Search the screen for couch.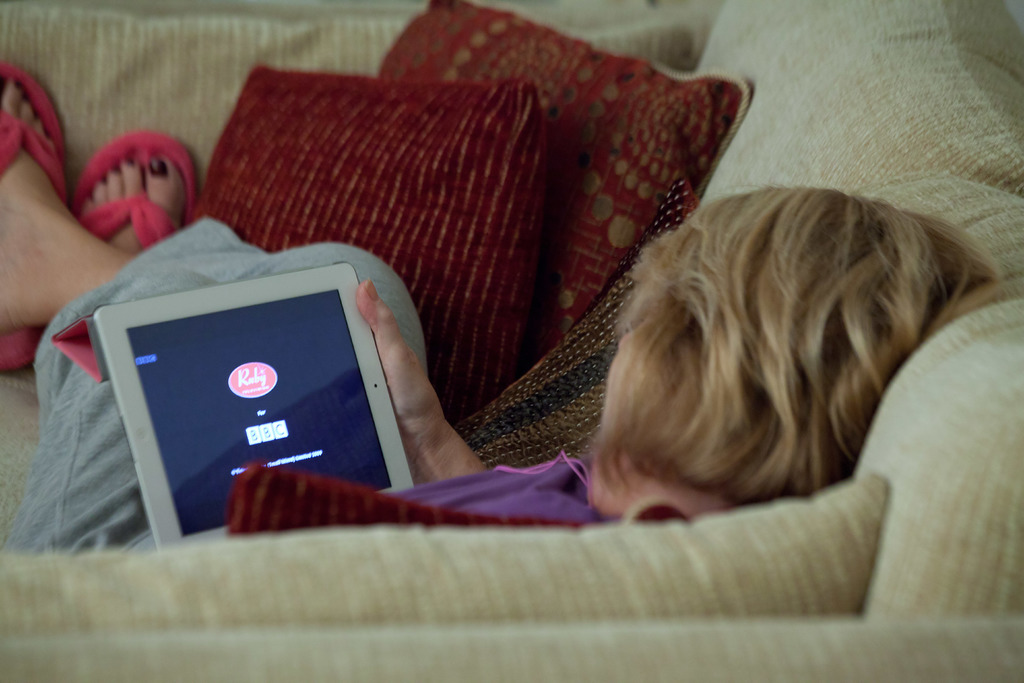
Found at (0, 0, 1023, 682).
